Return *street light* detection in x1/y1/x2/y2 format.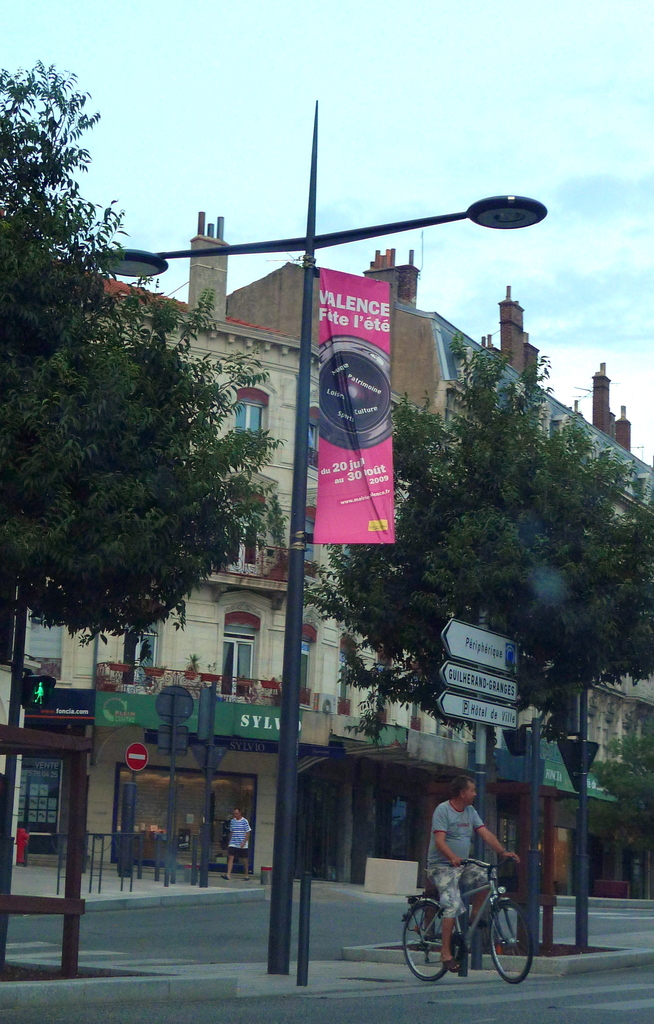
78/99/554/983.
